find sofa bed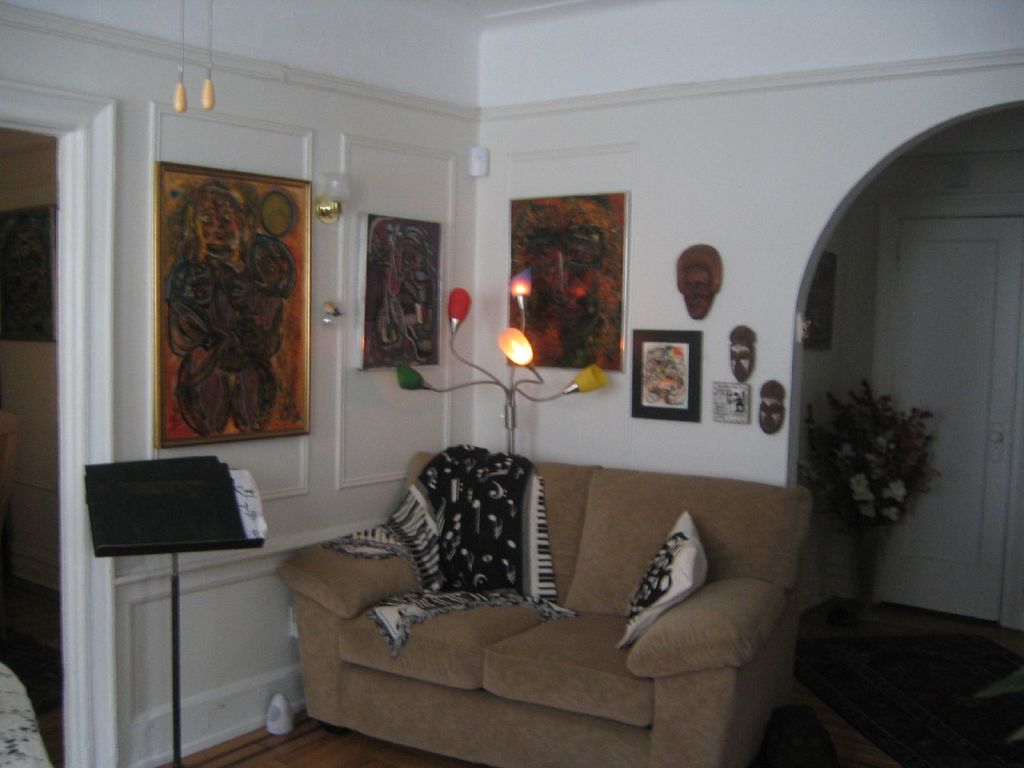
[x1=278, y1=450, x2=812, y2=766]
